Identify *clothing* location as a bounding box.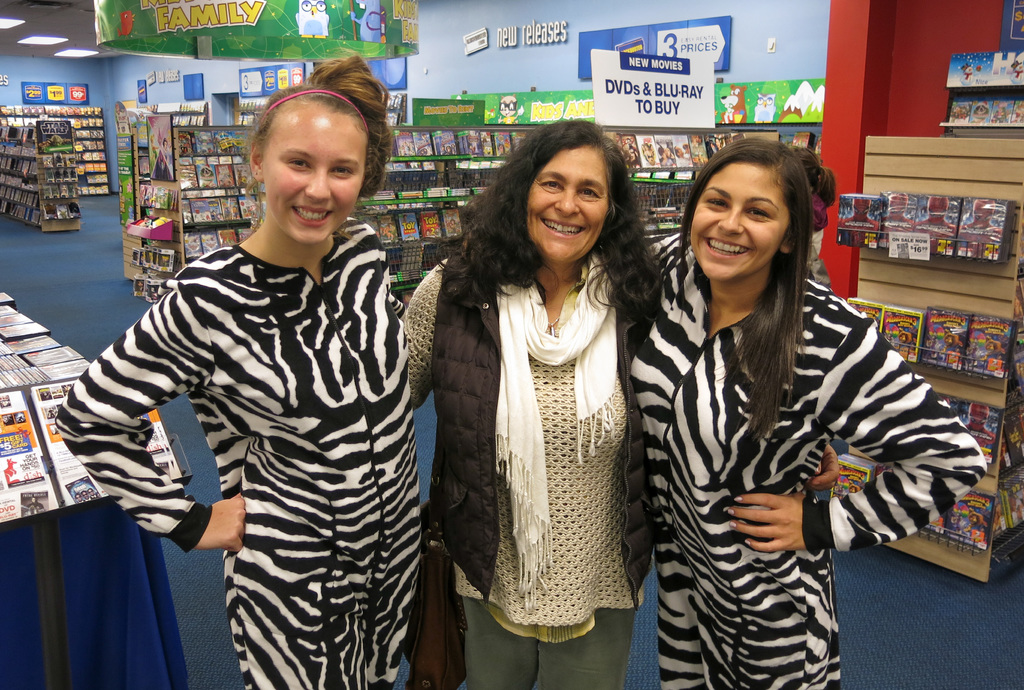
49/213/421/689.
